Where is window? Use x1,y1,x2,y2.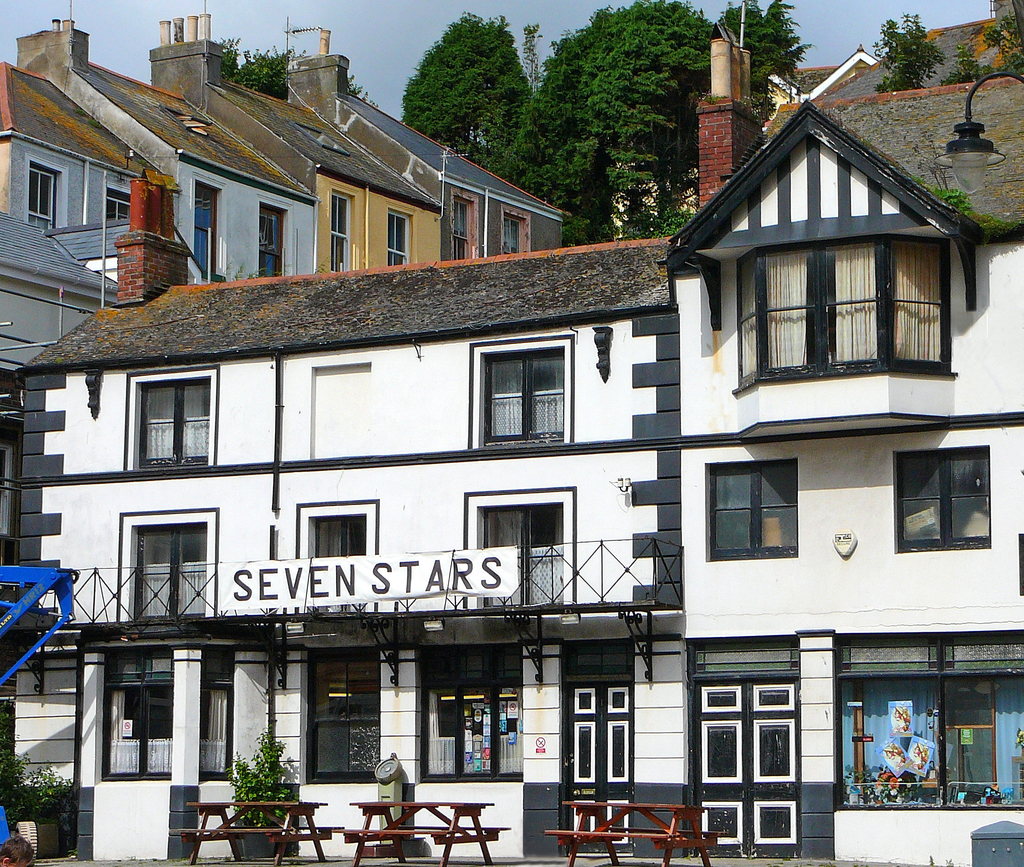
186,179,222,285.
